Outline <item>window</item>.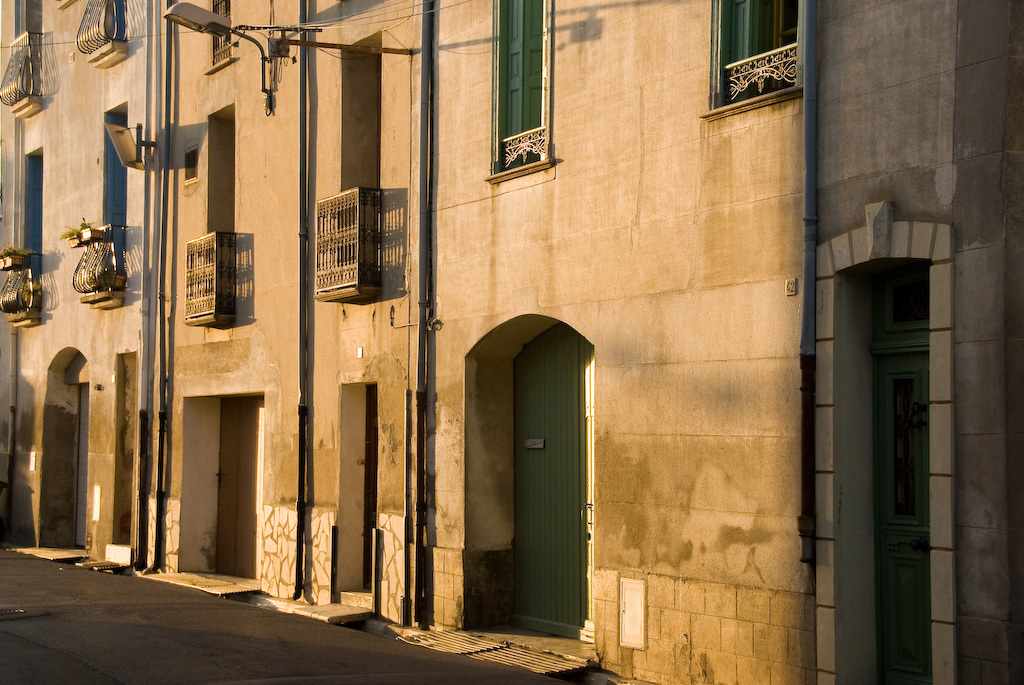
Outline: [x1=724, y1=0, x2=800, y2=106].
